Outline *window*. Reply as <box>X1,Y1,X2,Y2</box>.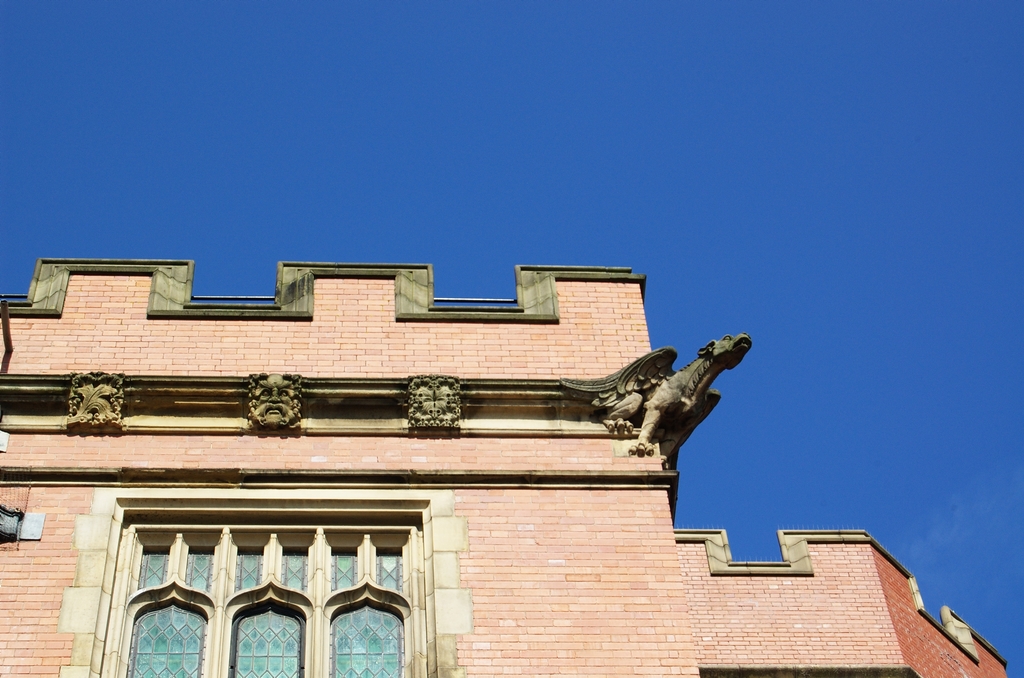
<box>86,496,440,677</box>.
